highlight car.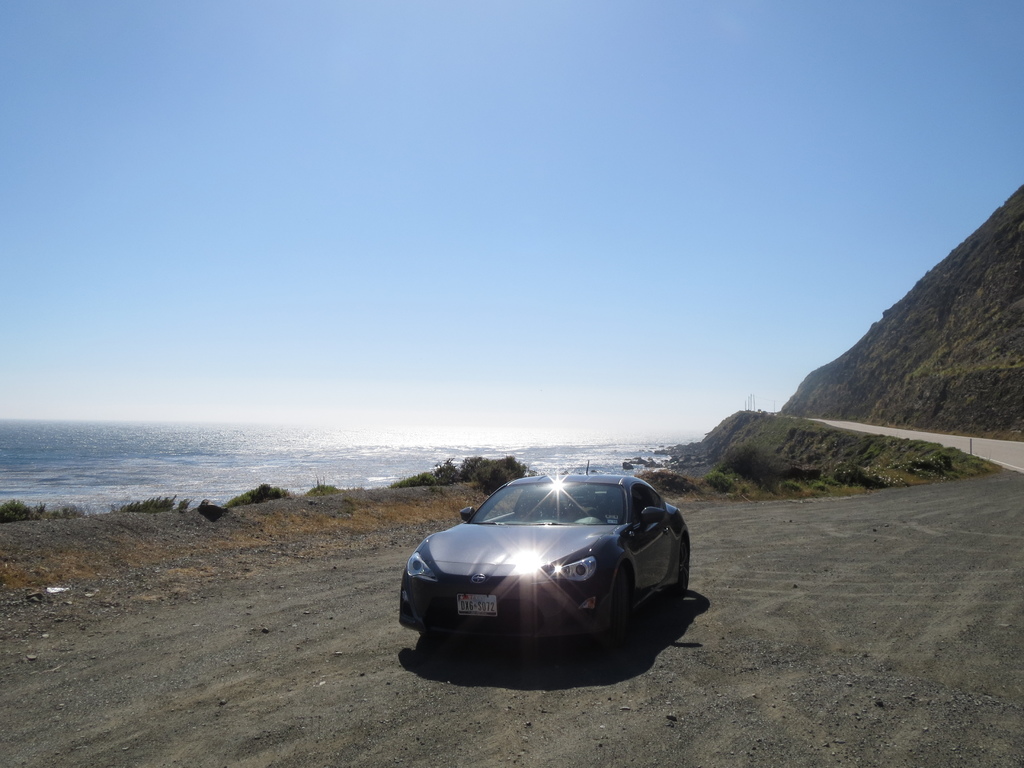
Highlighted region: bbox(400, 470, 691, 641).
